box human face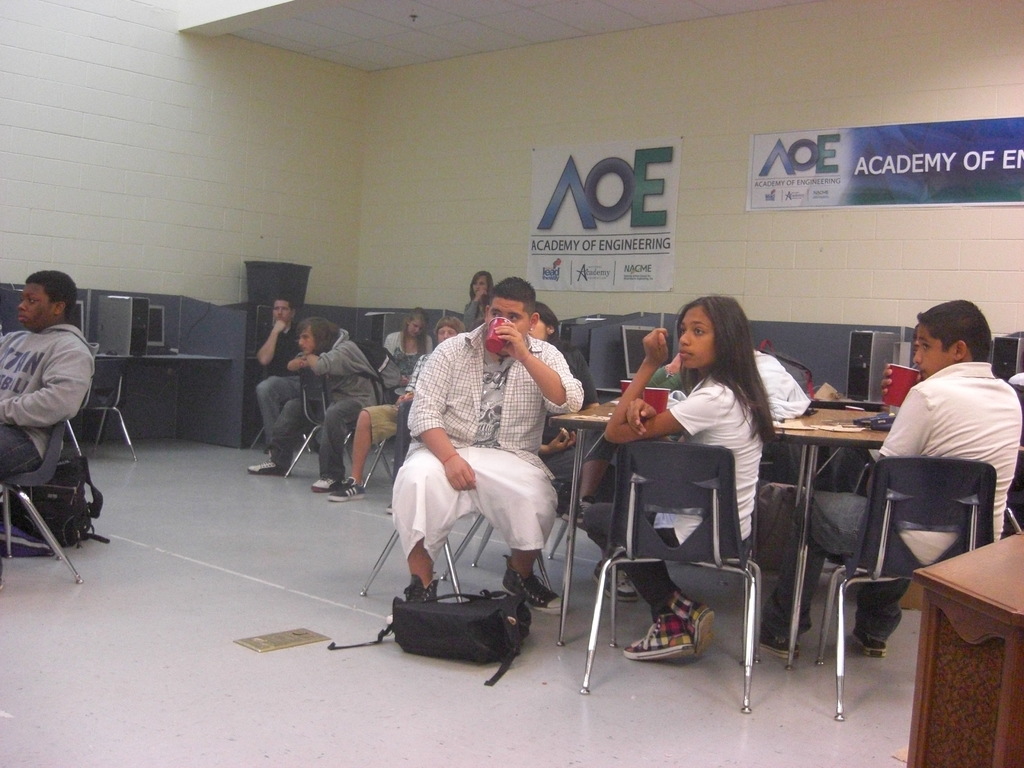
(293, 329, 313, 357)
